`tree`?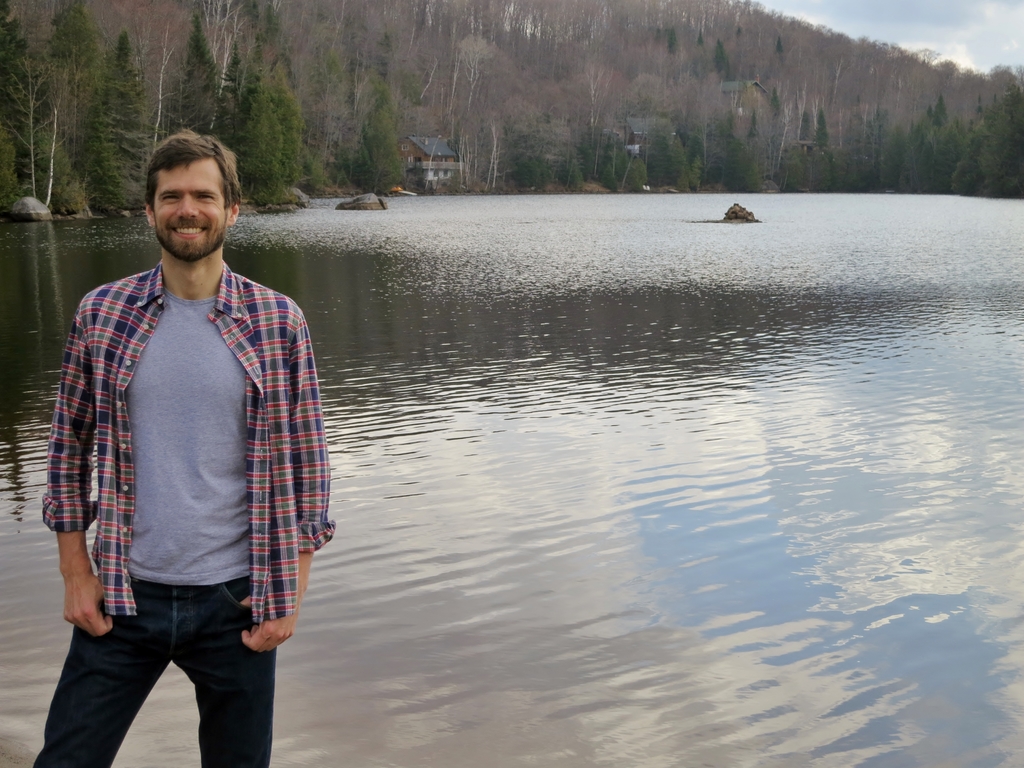
(left=950, top=95, right=990, bottom=198)
